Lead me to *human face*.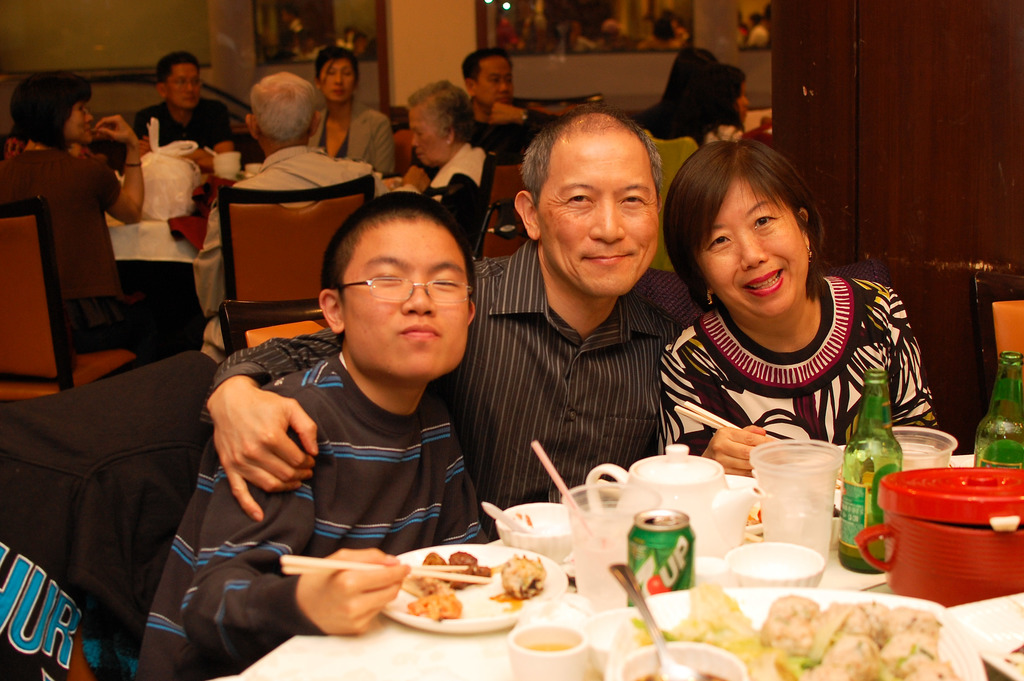
Lead to 733:80:752:124.
